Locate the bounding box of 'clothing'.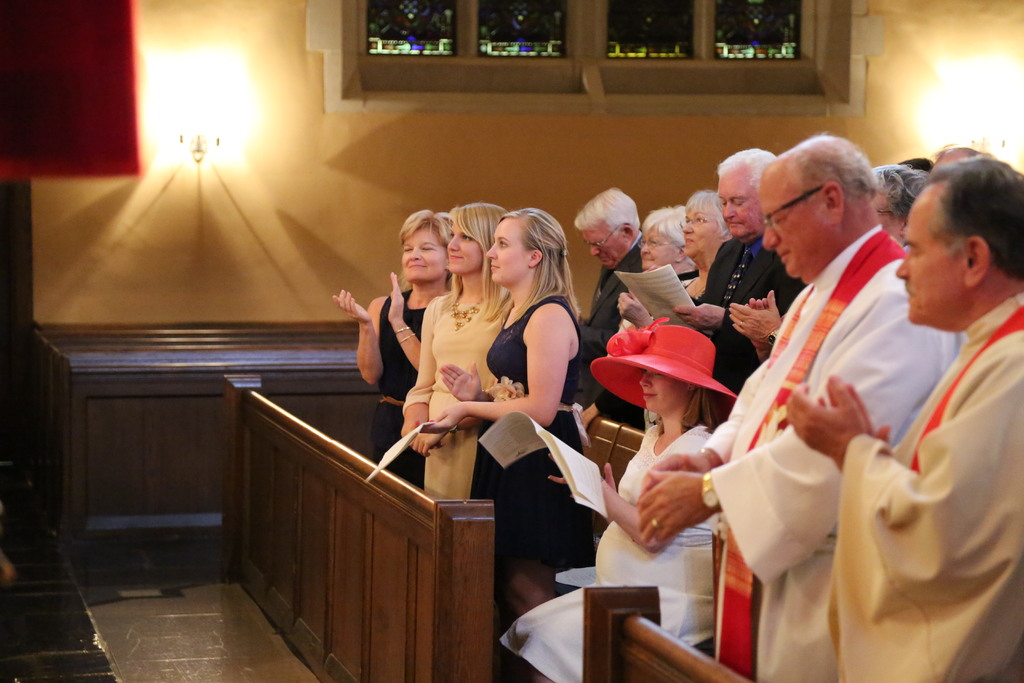
Bounding box: 705/238/804/395.
